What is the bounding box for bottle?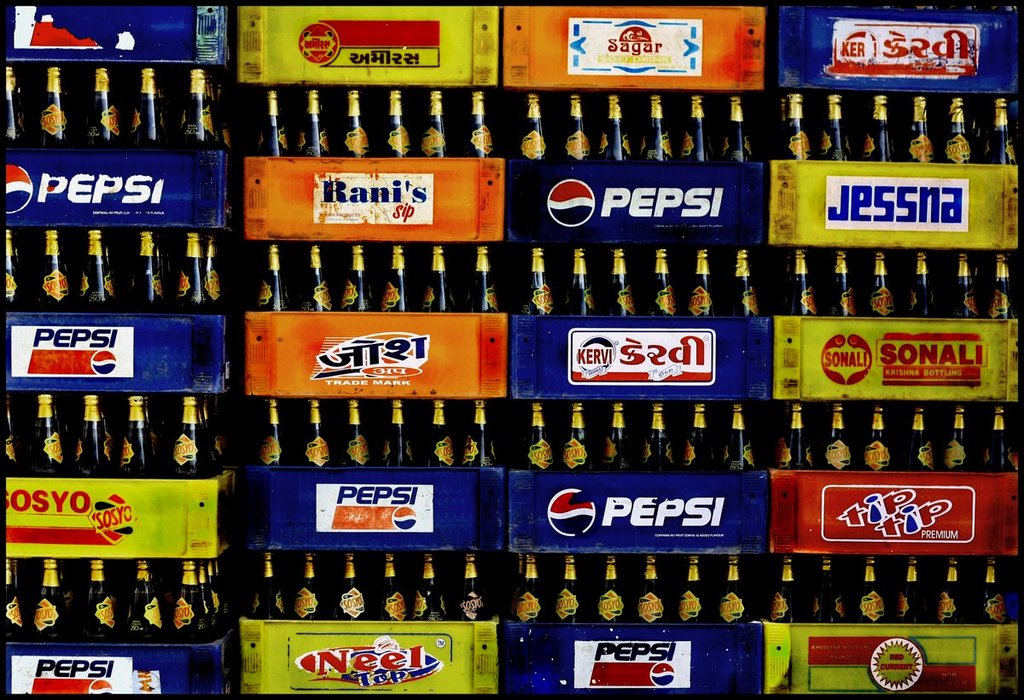
[652,248,677,318].
